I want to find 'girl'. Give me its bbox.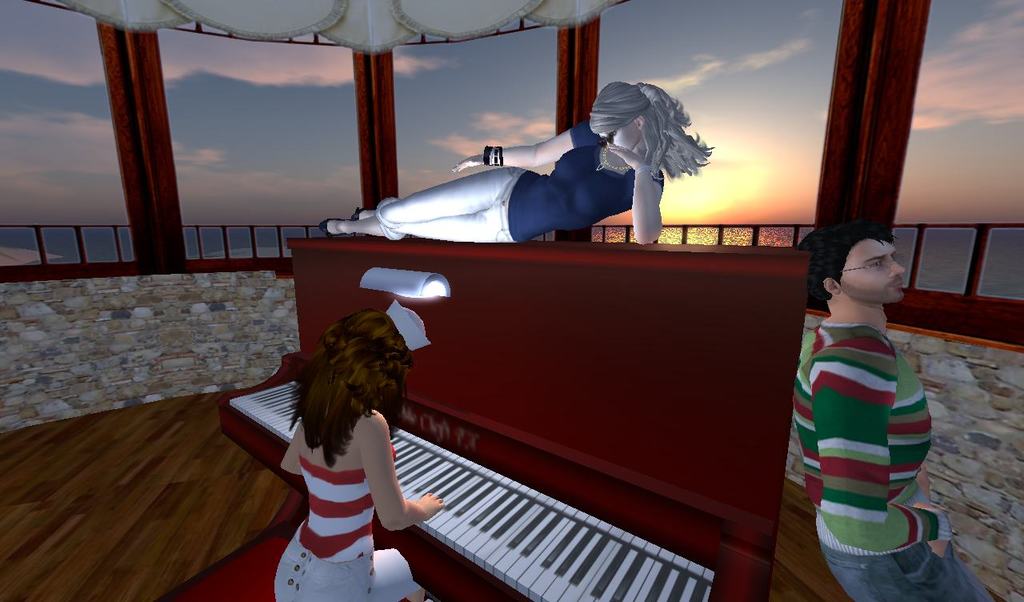
<box>318,79,715,247</box>.
